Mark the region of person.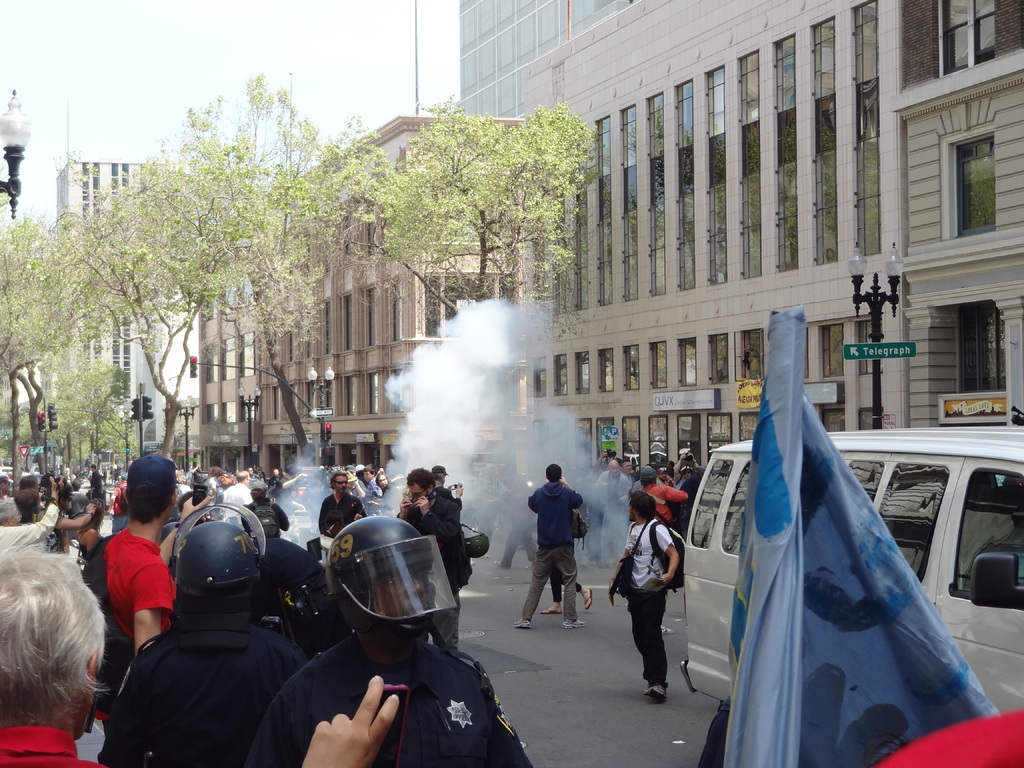
Region: locate(525, 493, 600, 614).
